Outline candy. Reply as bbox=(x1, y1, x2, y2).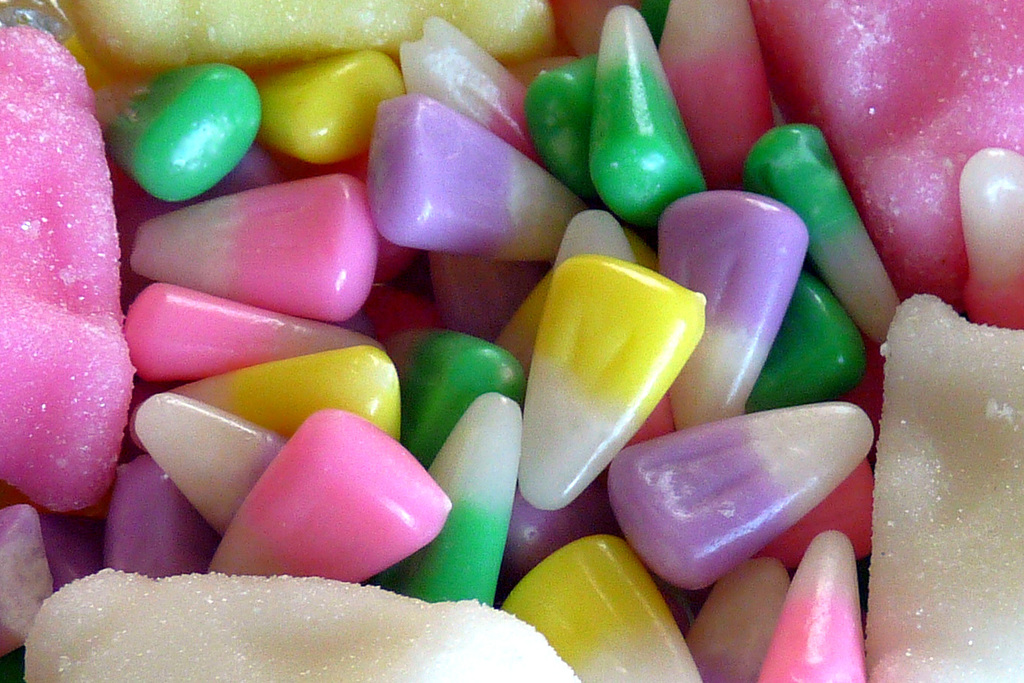
bbox=(0, 0, 1023, 682).
